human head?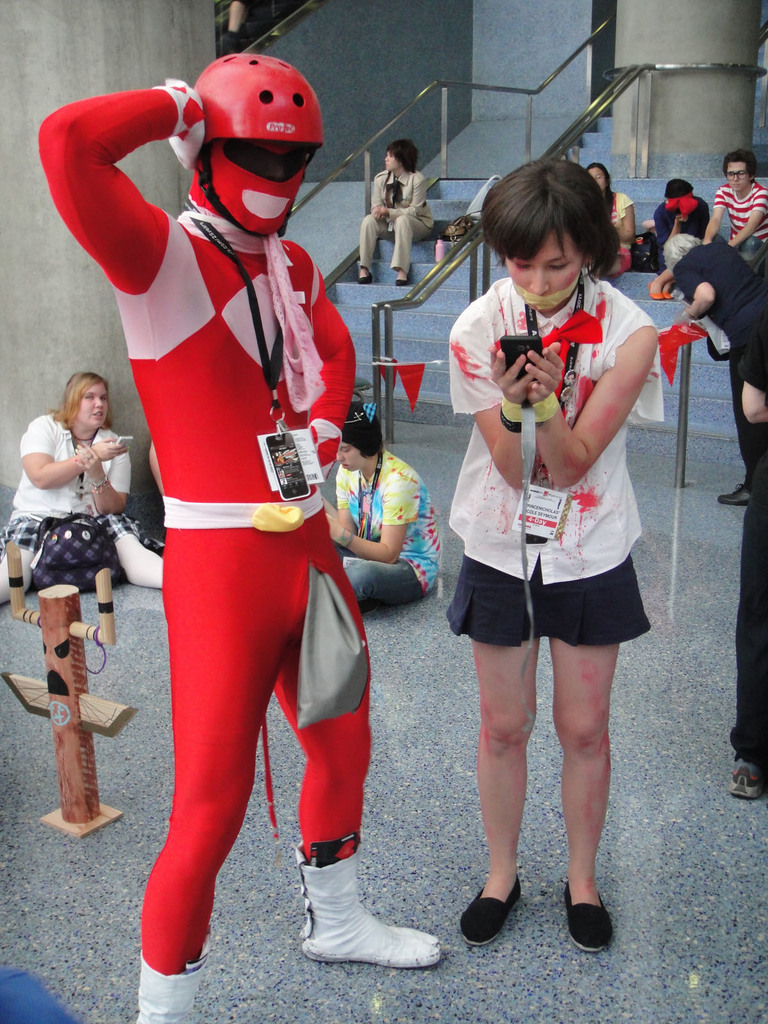
(left=60, top=376, right=116, bottom=429)
